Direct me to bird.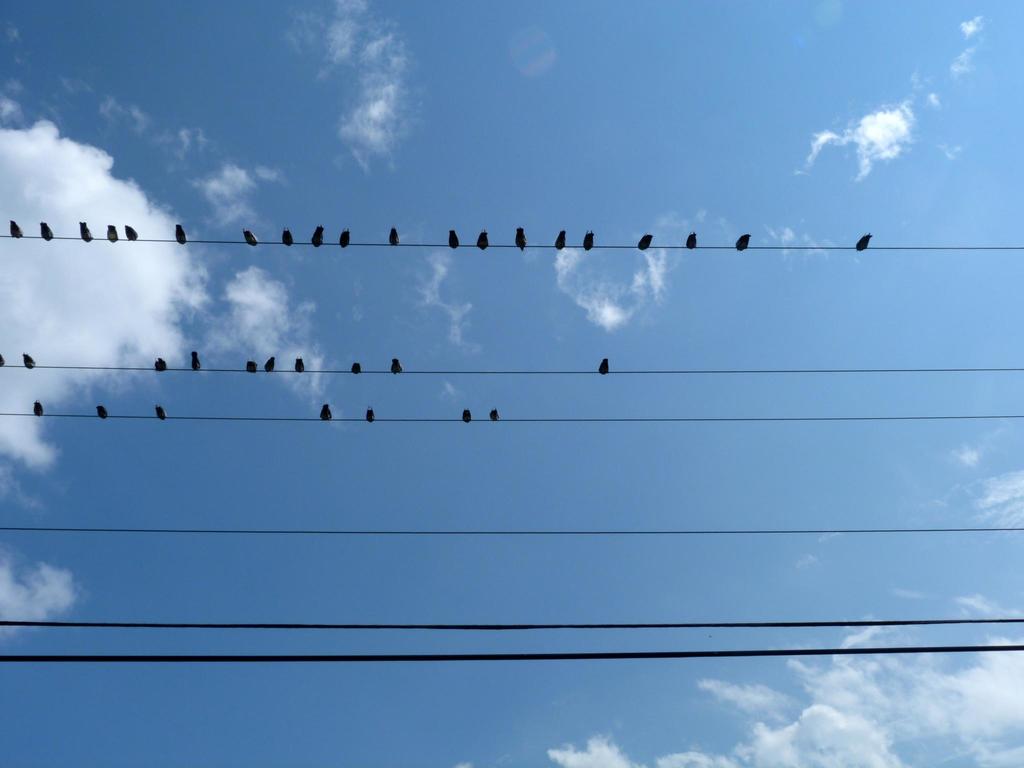
Direction: bbox=[38, 220, 52, 241].
